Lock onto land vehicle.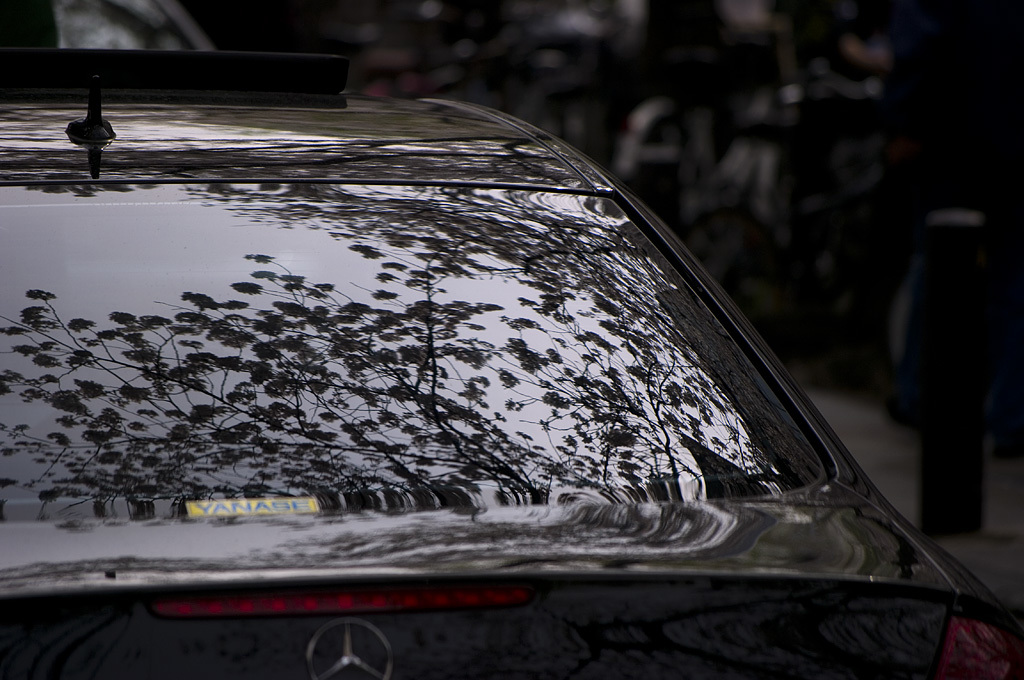
Locked: (left=0, top=44, right=1023, bottom=679).
